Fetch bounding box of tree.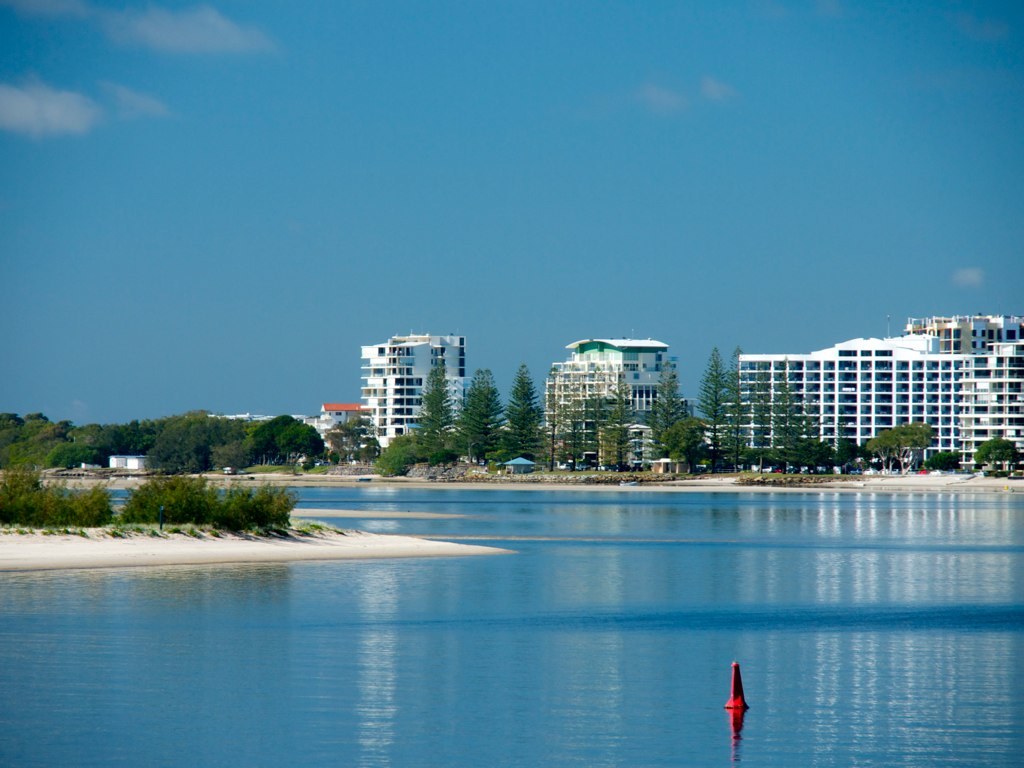
Bbox: (x1=862, y1=423, x2=936, y2=478).
